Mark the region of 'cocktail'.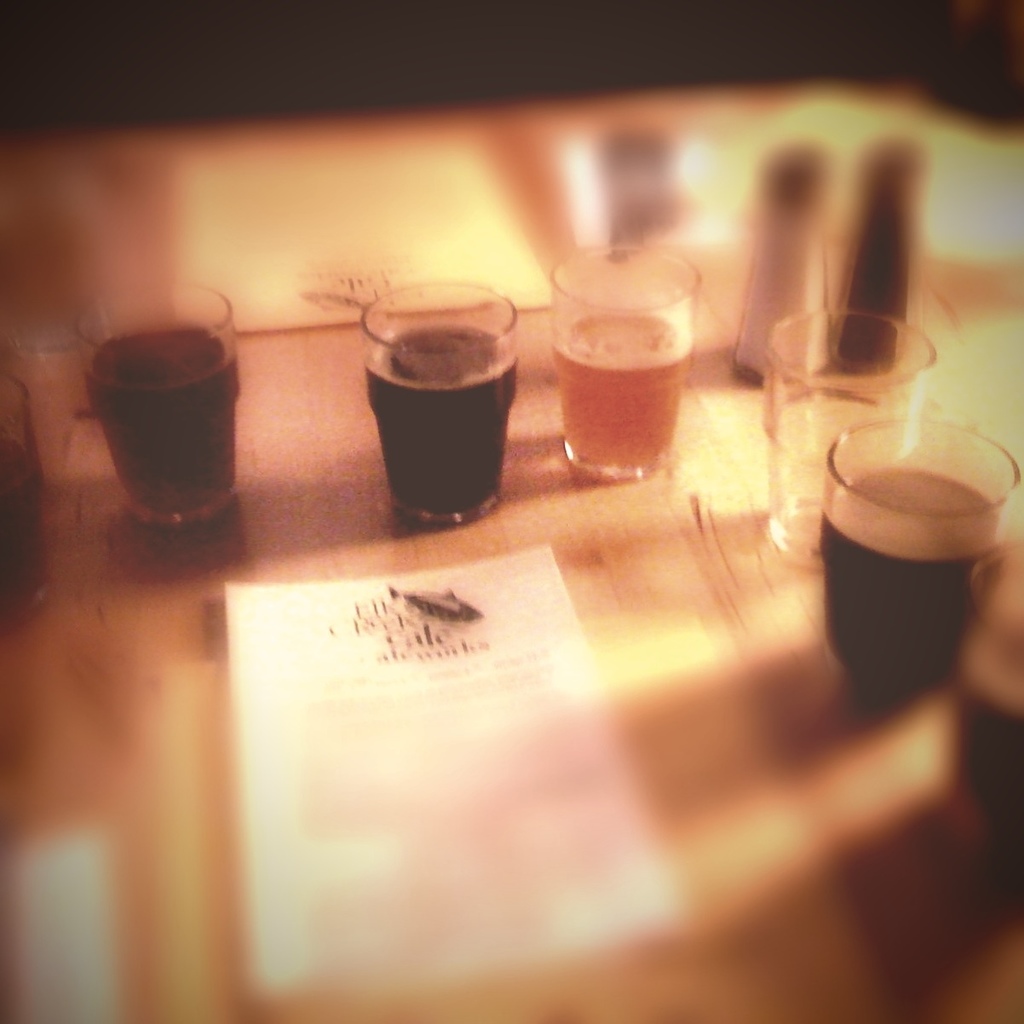
Region: pyautogui.locateOnScreen(0, 362, 61, 624).
